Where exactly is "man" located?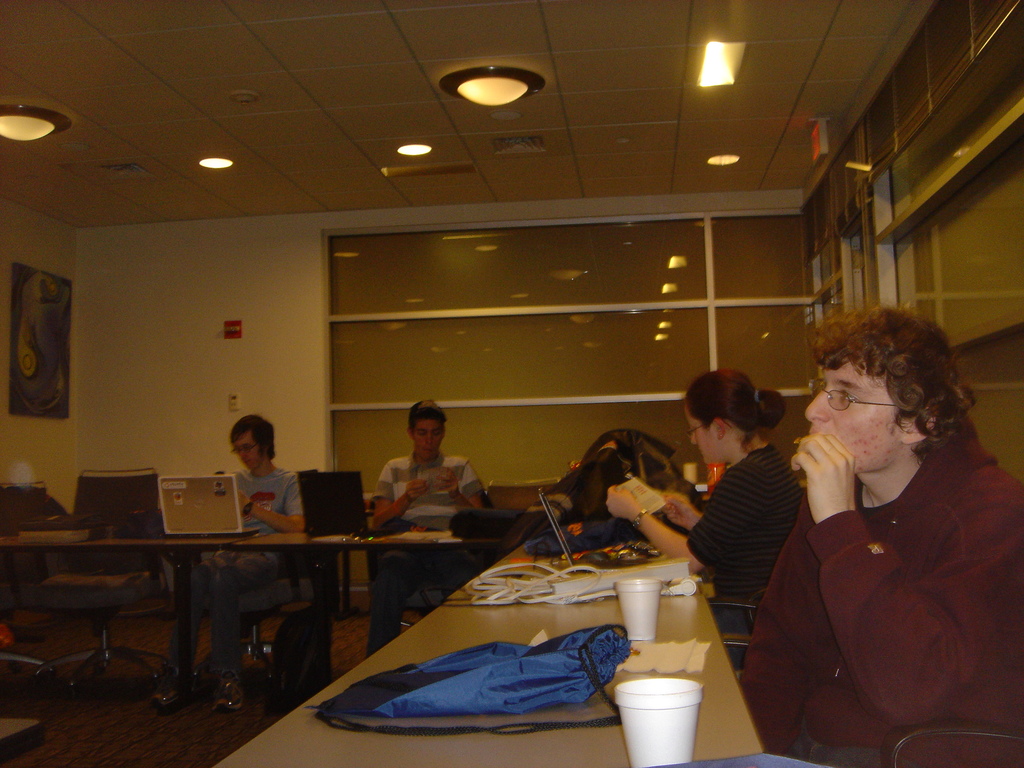
Its bounding box is x1=148 y1=415 x2=307 y2=713.
